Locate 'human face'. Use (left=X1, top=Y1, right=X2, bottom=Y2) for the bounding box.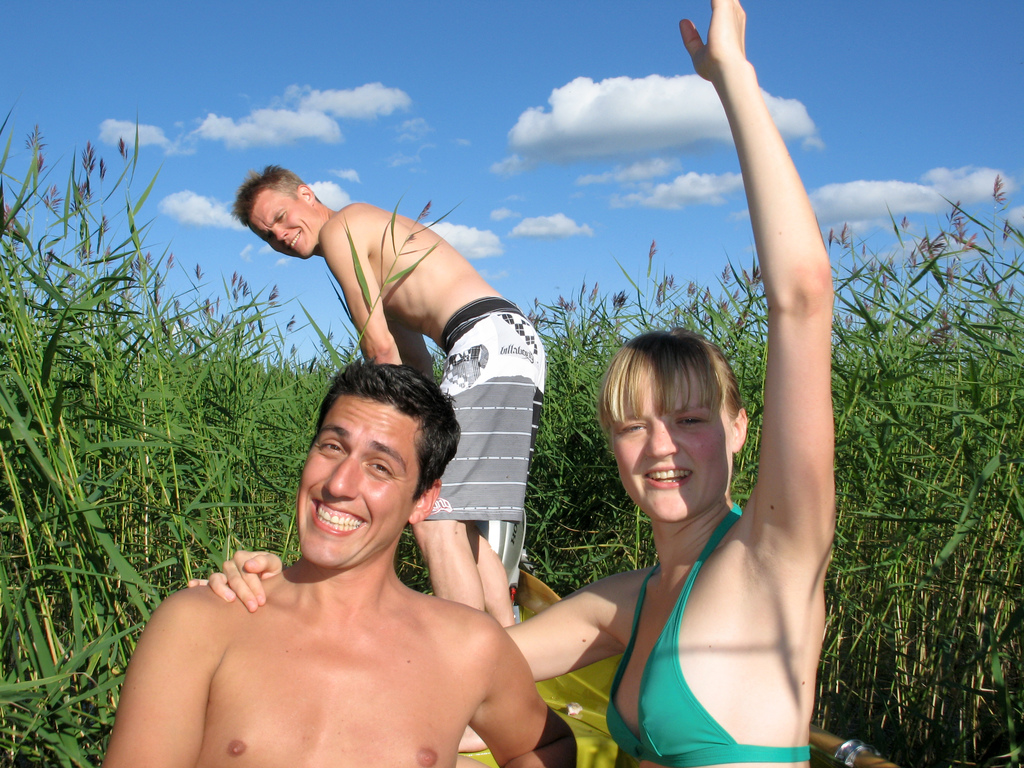
(left=608, top=376, right=732, bottom=524).
